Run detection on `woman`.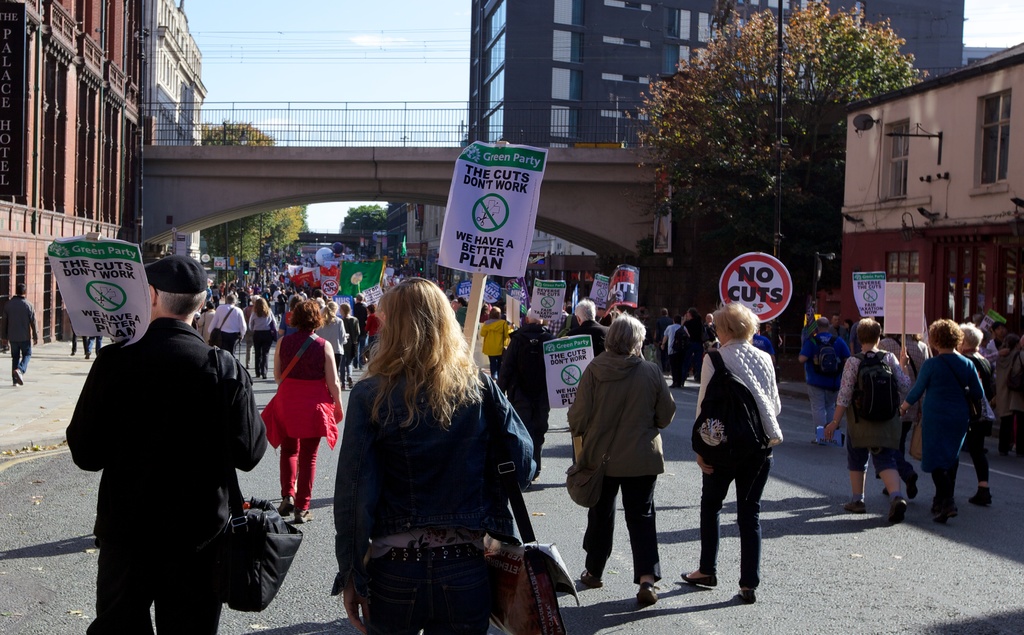
Result: (x1=692, y1=300, x2=785, y2=602).
